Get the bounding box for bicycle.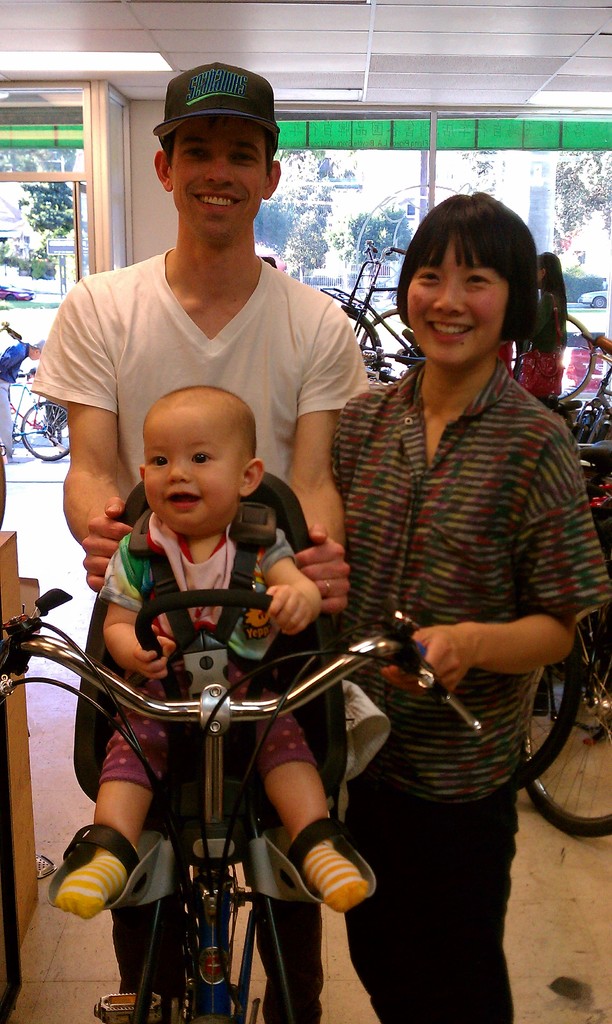
(578,433,611,568).
